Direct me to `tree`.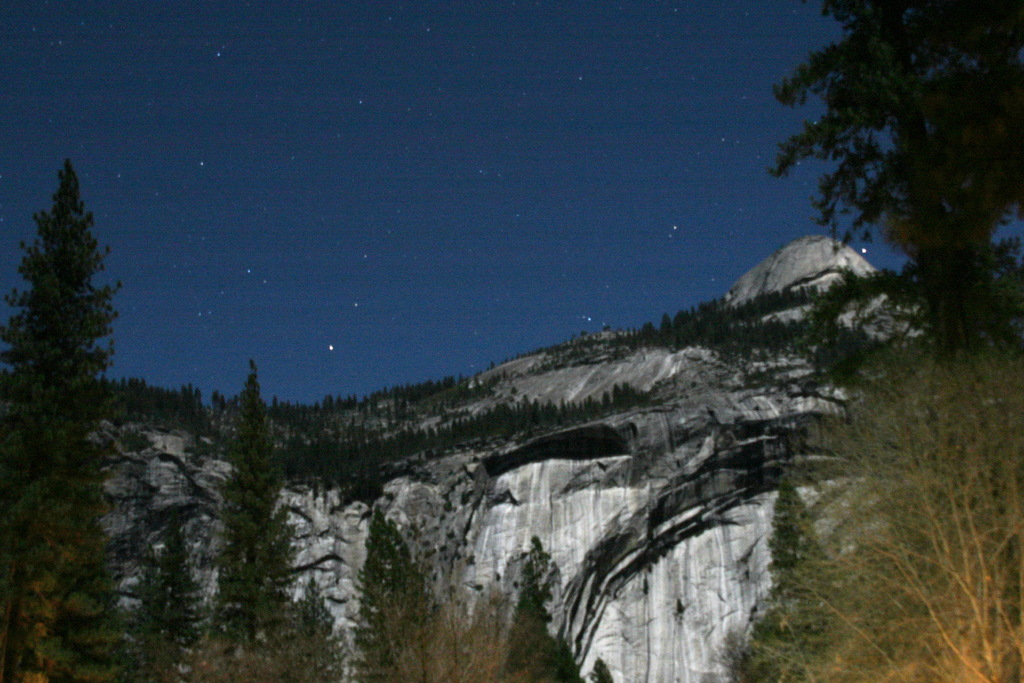
Direction: (127, 504, 206, 680).
